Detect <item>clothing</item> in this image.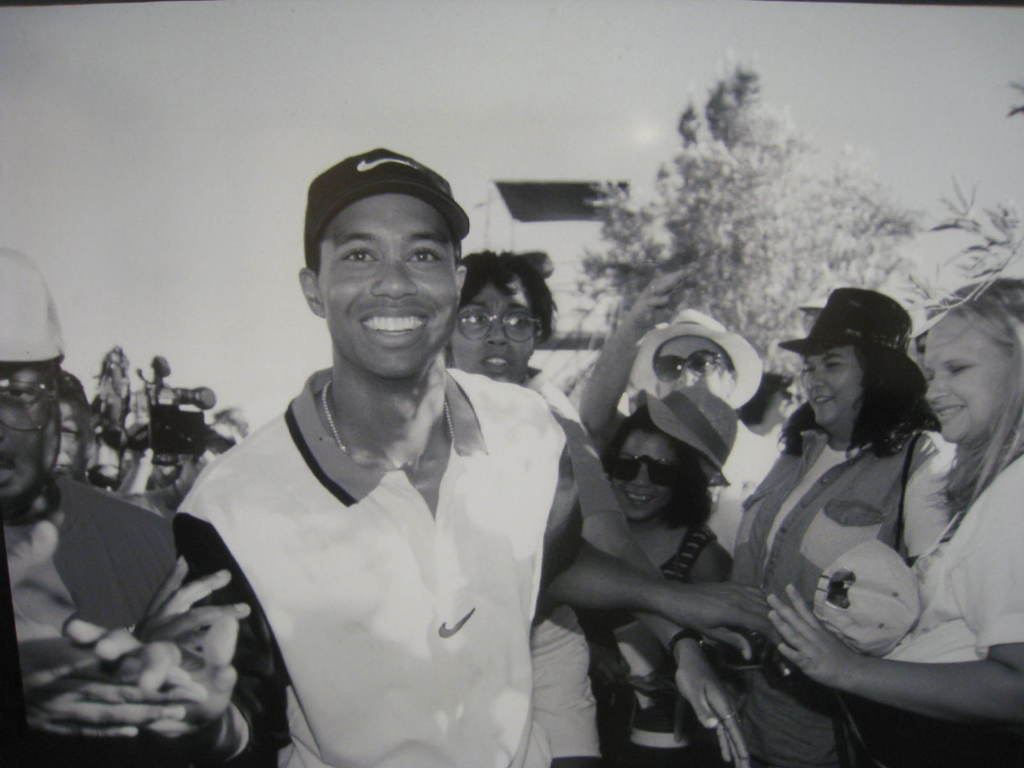
Detection: 596/518/706/766.
